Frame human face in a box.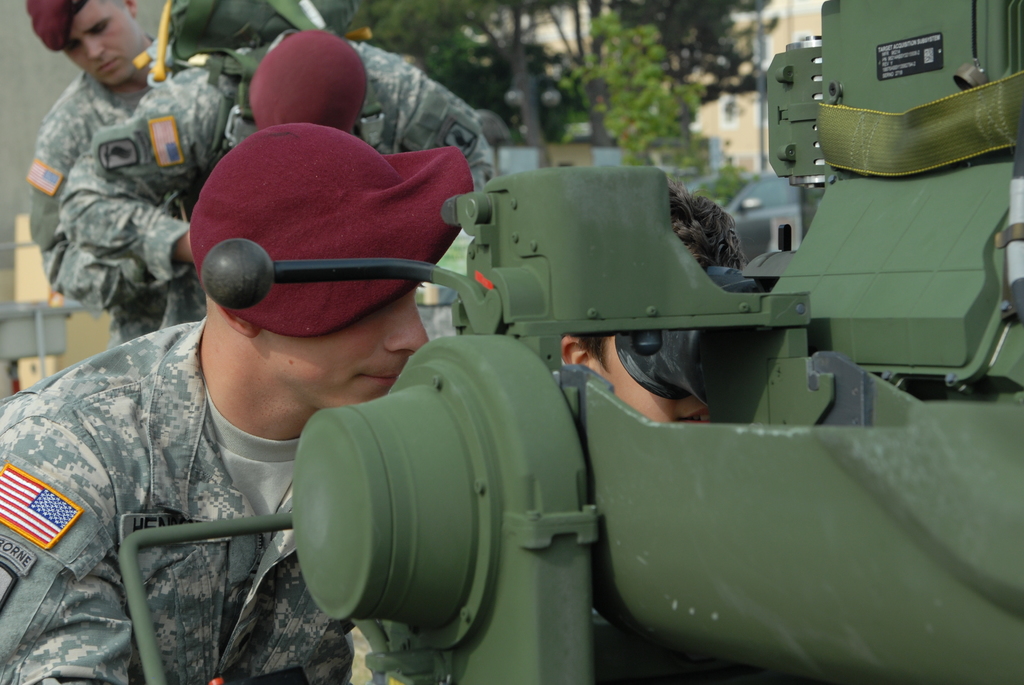
(left=64, top=0, right=147, bottom=85).
